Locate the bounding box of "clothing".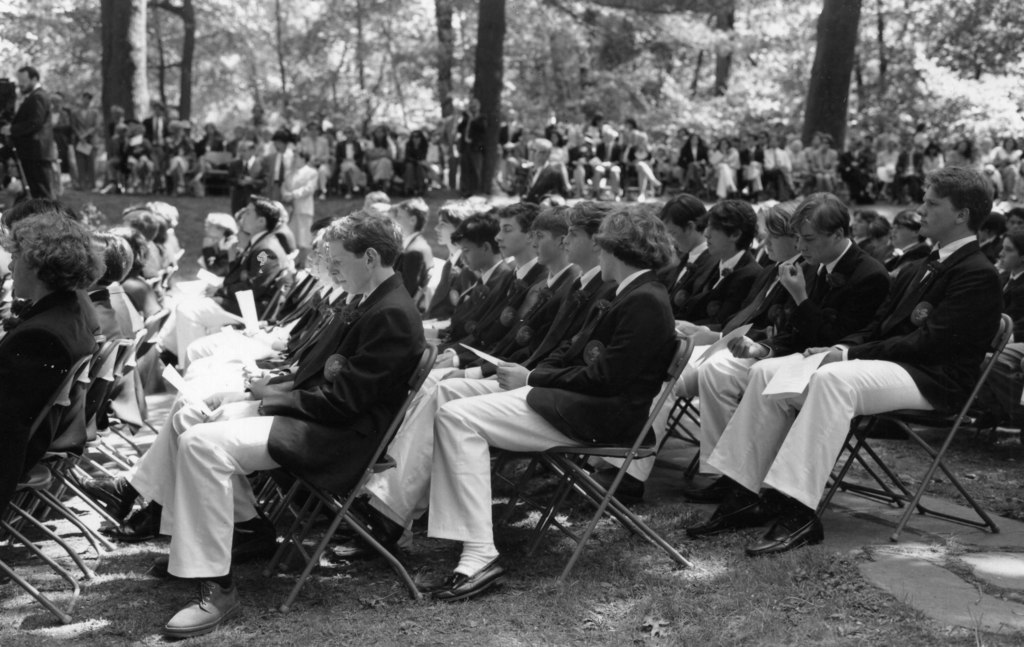
Bounding box: (672,246,757,369).
